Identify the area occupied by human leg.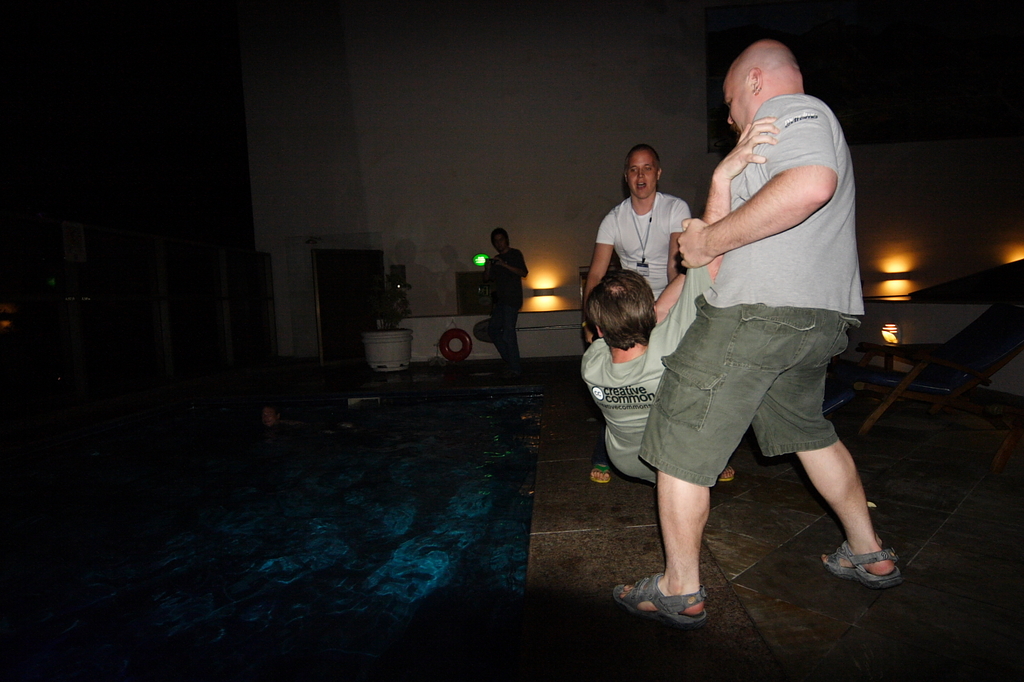
Area: 618 471 710 617.
